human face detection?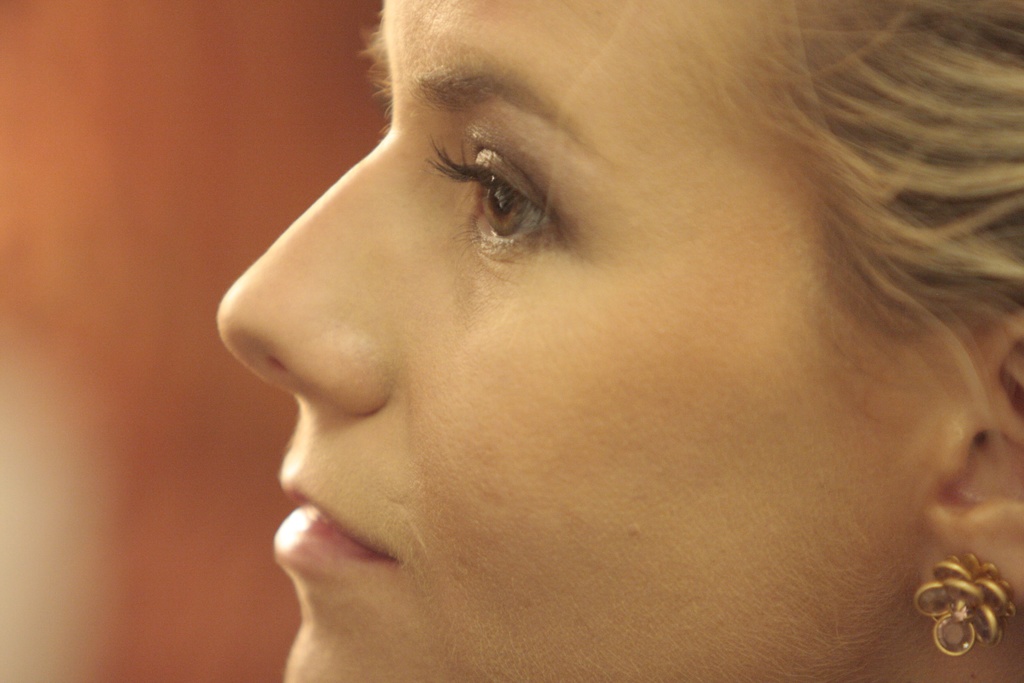
212 0 954 682
